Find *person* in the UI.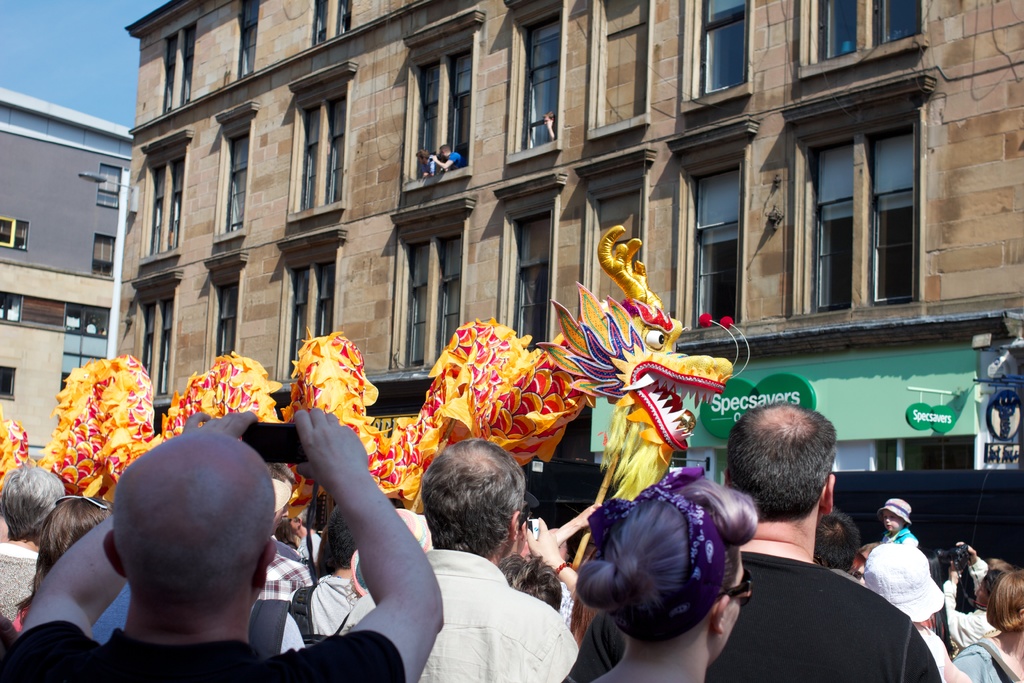
UI element at Rect(0, 411, 446, 682).
